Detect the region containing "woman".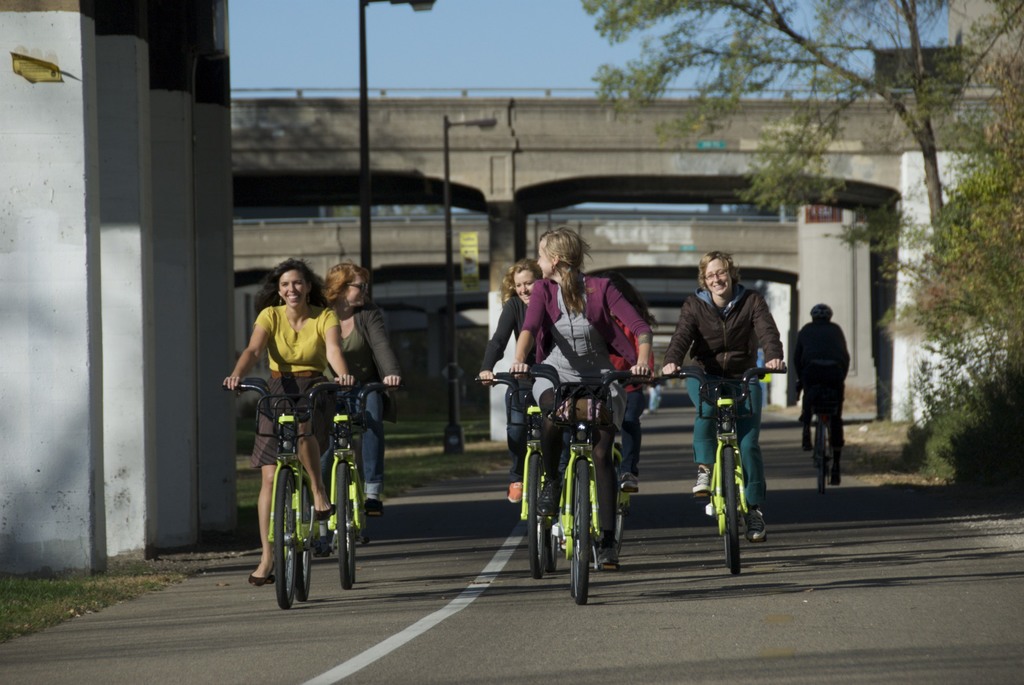
left=512, top=230, right=655, bottom=568.
